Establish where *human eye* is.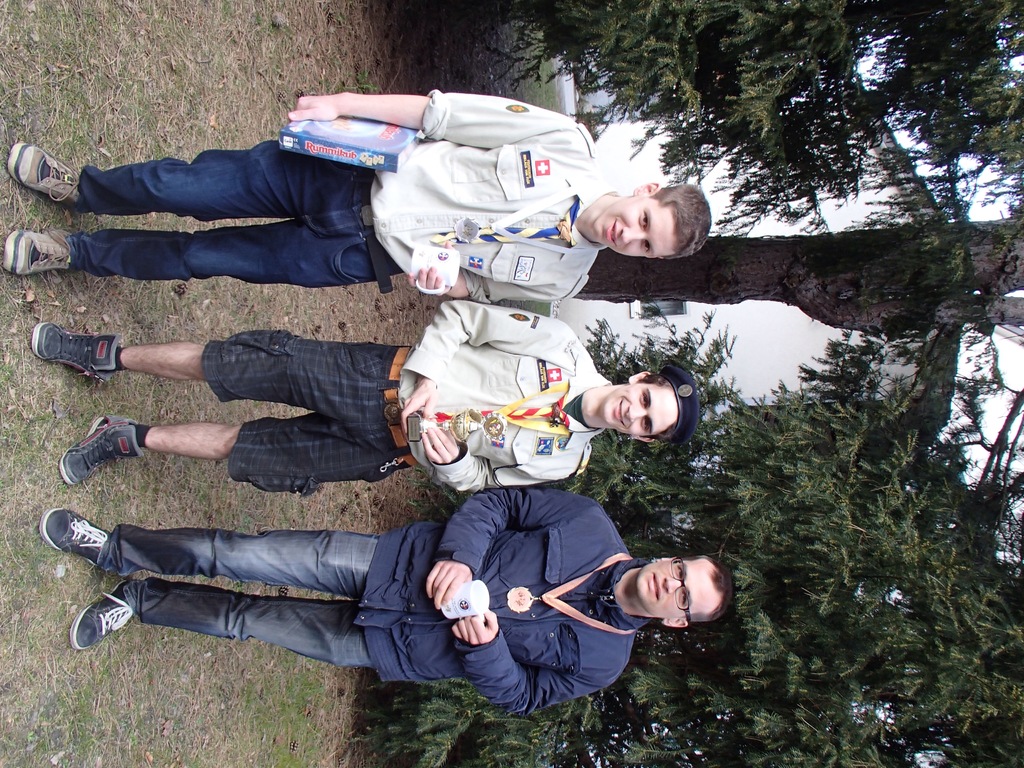
Established at box(641, 391, 649, 407).
